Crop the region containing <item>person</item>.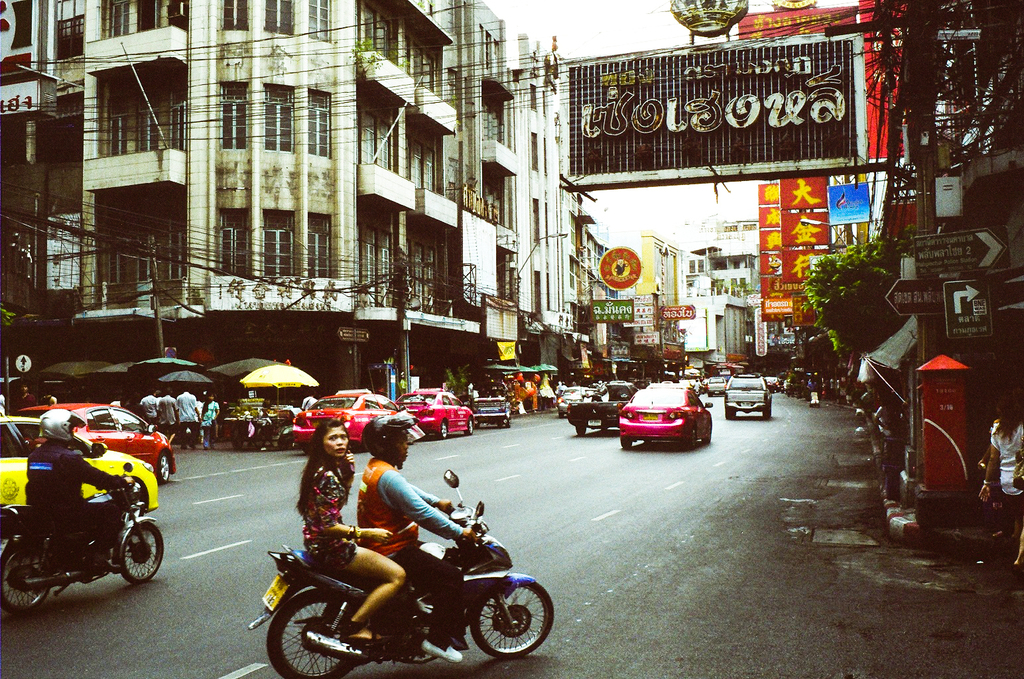
Crop region: rect(288, 414, 404, 648).
